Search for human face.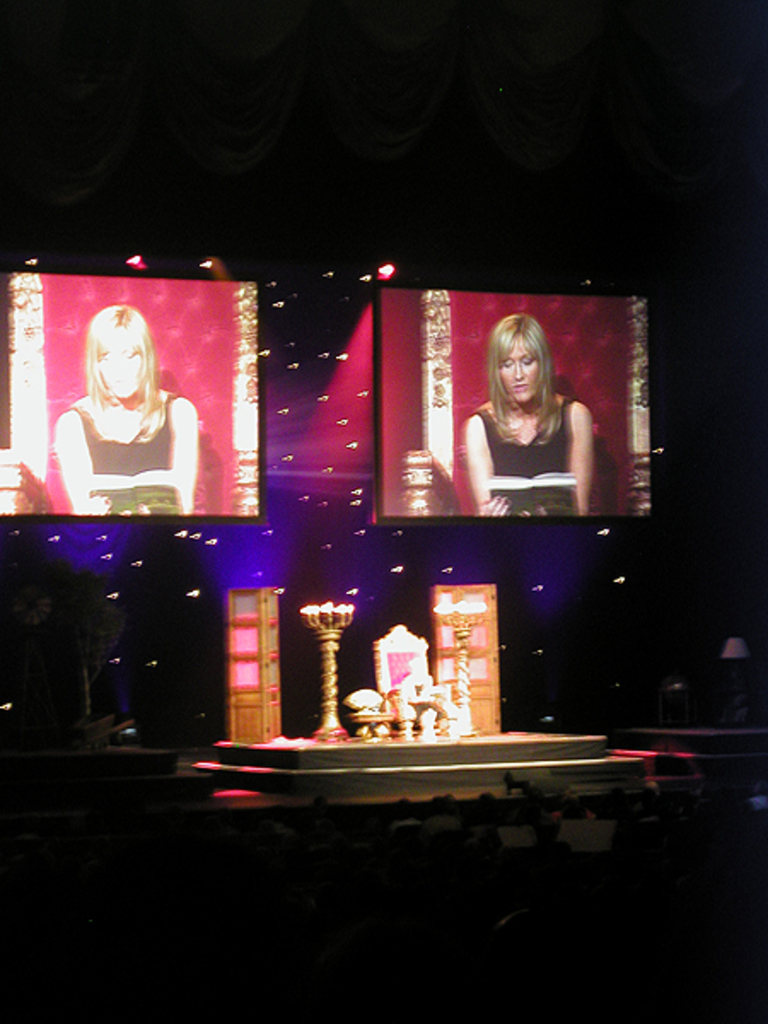
Found at 500, 340, 538, 406.
